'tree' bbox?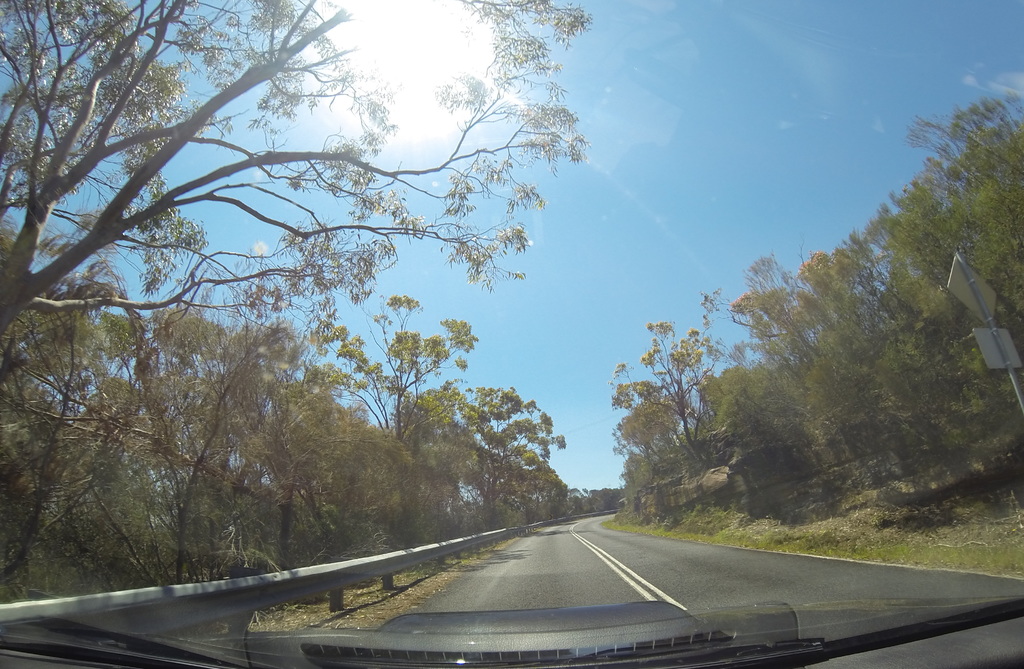
x1=591 y1=286 x2=728 y2=461
